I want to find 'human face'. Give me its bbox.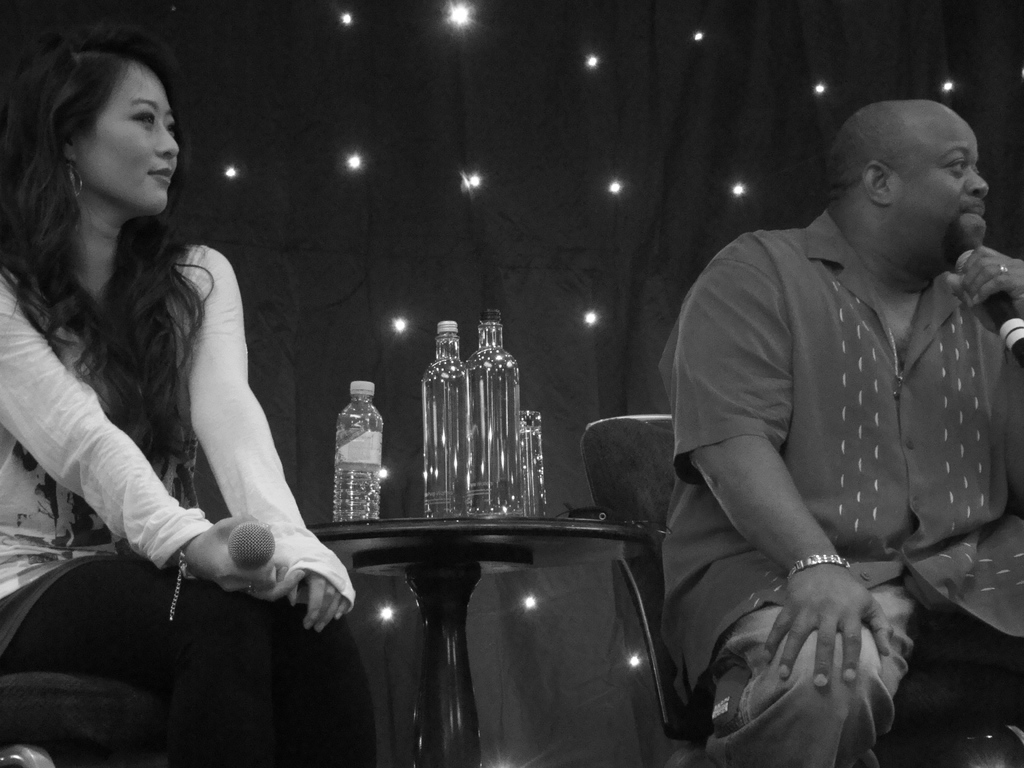
80:66:181:212.
